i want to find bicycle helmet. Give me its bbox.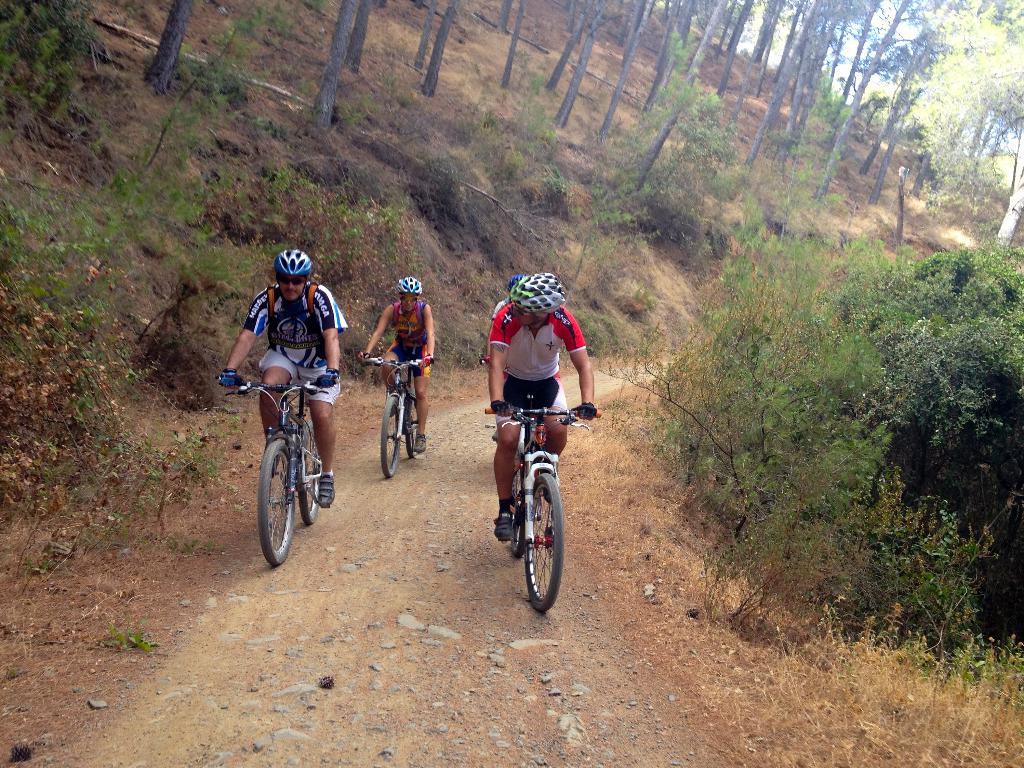
rect(396, 274, 424, 295).
